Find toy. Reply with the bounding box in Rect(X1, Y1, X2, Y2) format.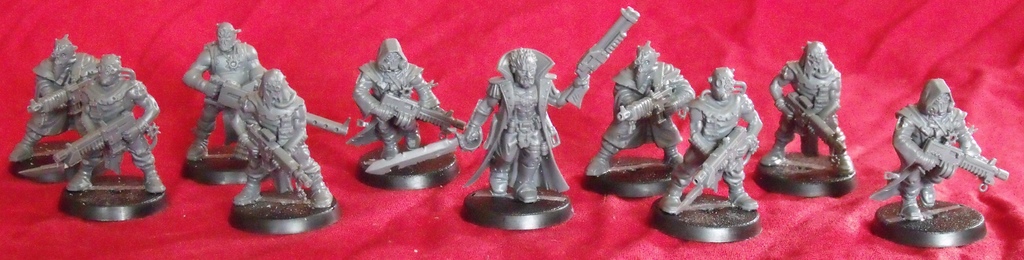
Rect(582, 42, 698, 200).
